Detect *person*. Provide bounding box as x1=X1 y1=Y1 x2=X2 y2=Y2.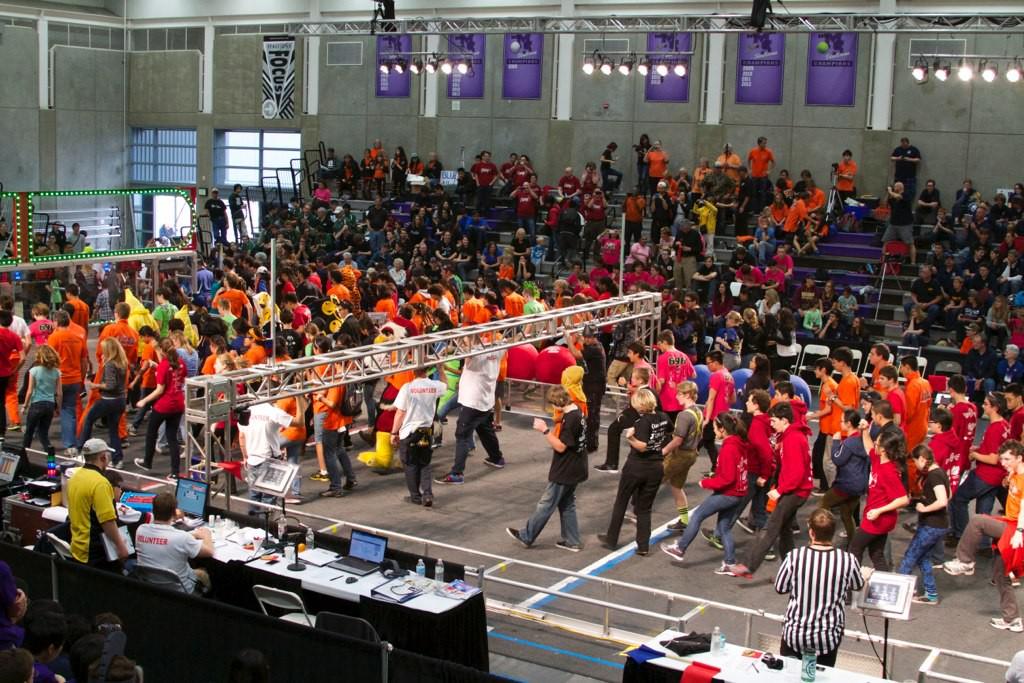
x1=624 y1=382 x2=703 y2=527.
